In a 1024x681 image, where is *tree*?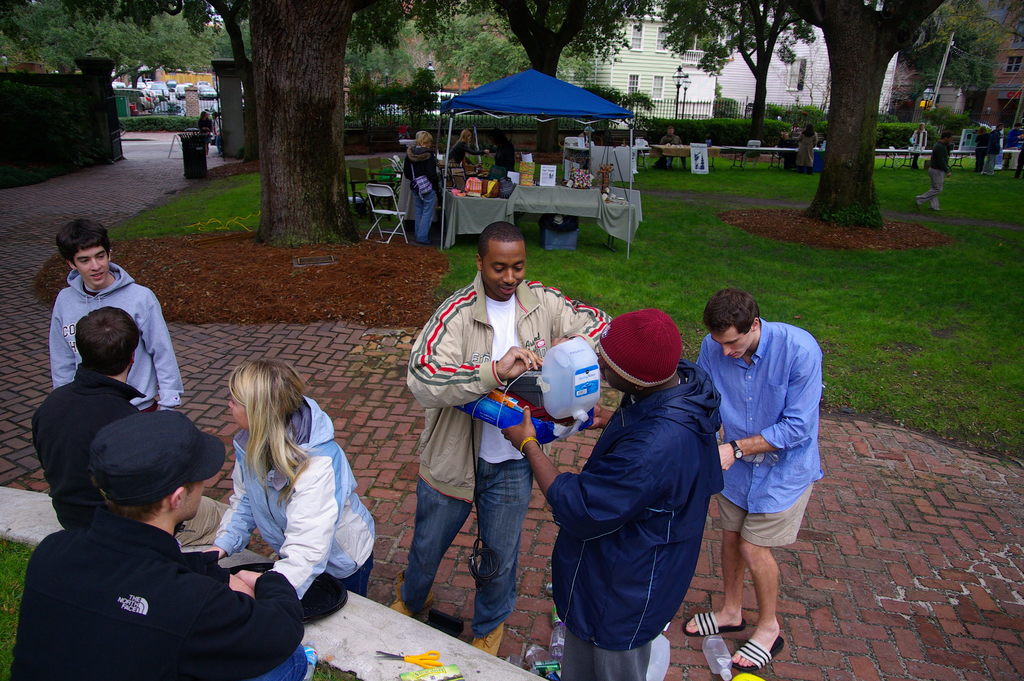
910,0,1016,115.
